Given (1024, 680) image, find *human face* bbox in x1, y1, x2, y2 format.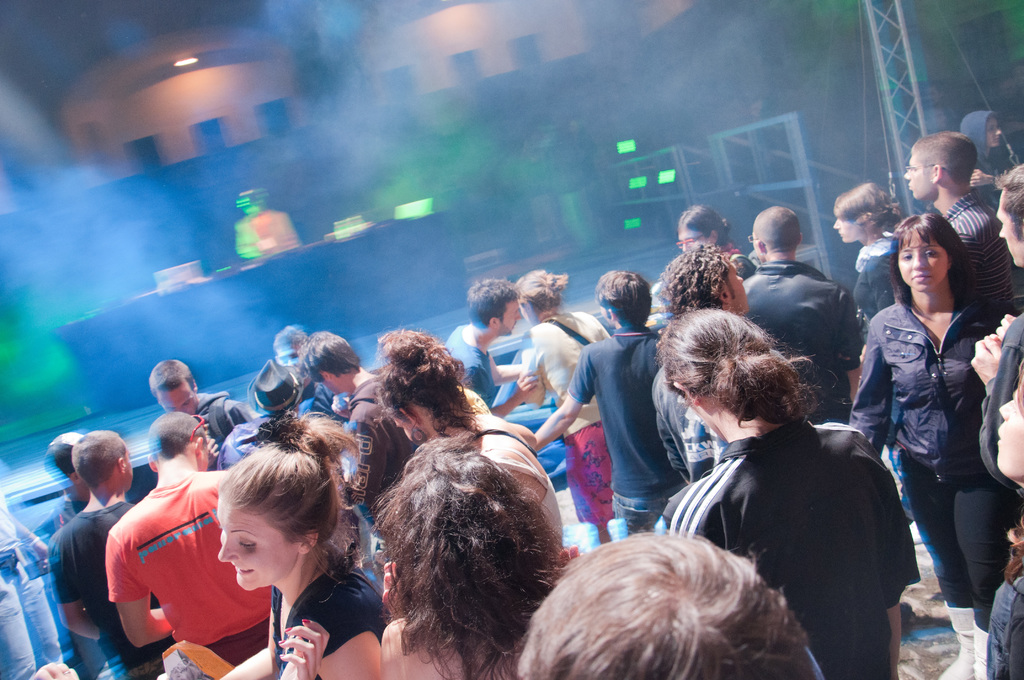
834, 208, 866, 239.
